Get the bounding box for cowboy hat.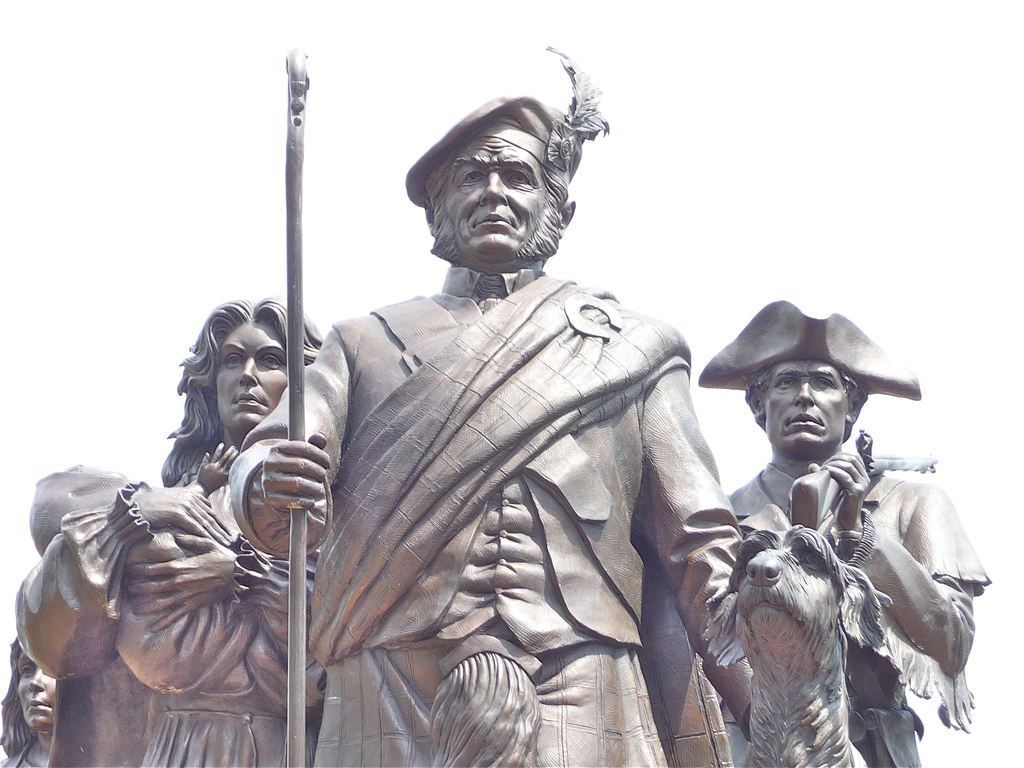
691/305/920/399.
